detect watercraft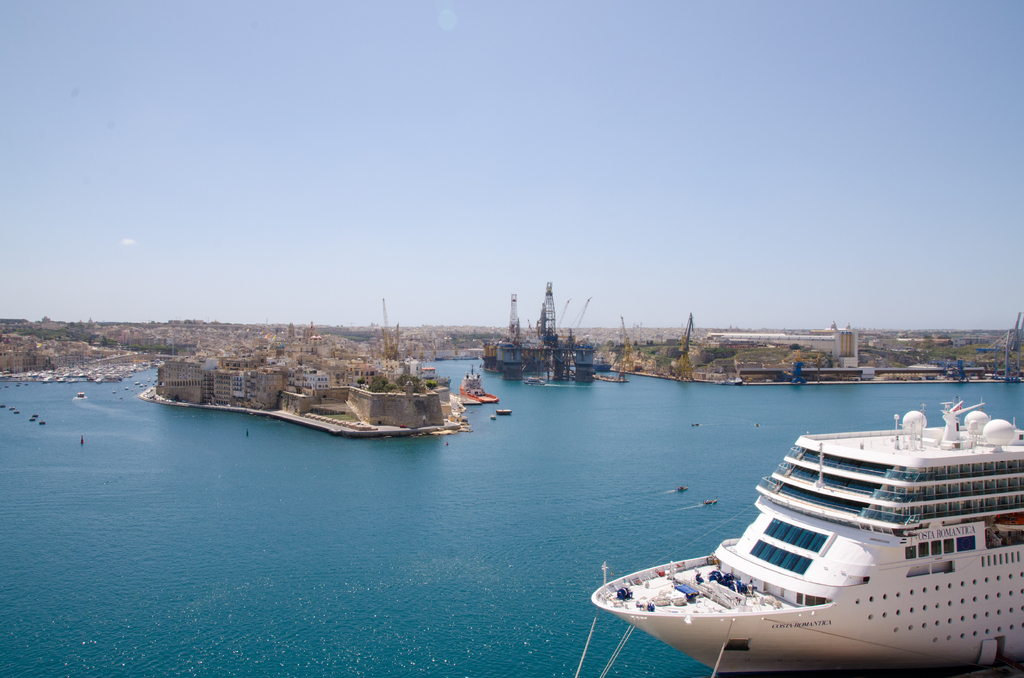
[592, 410, 1023, 645]
